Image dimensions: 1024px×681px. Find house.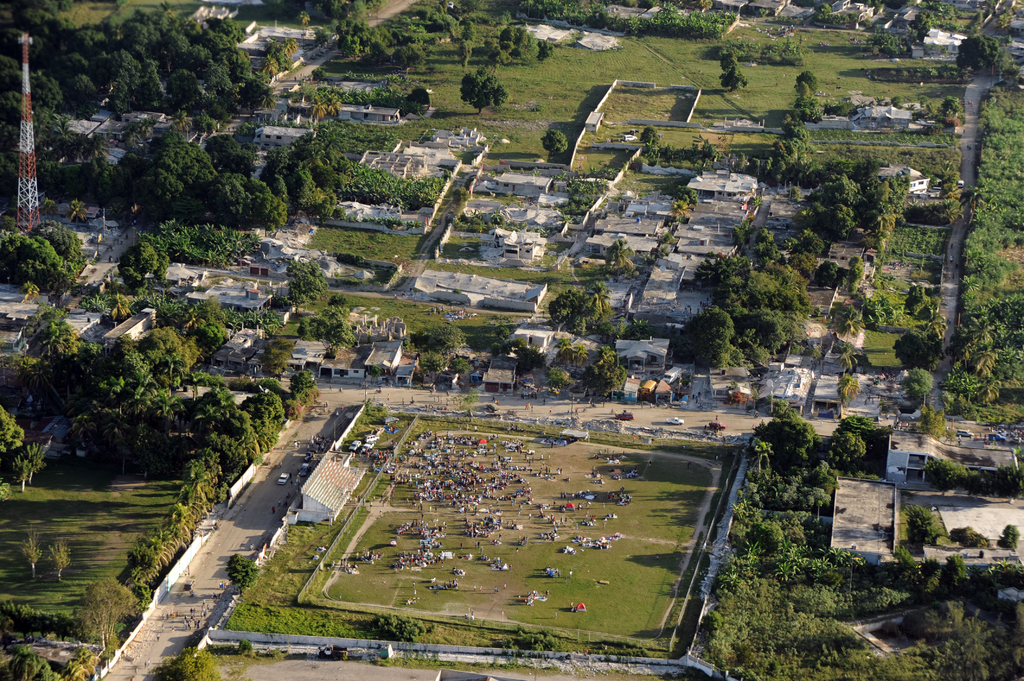
285 437 368 525.
